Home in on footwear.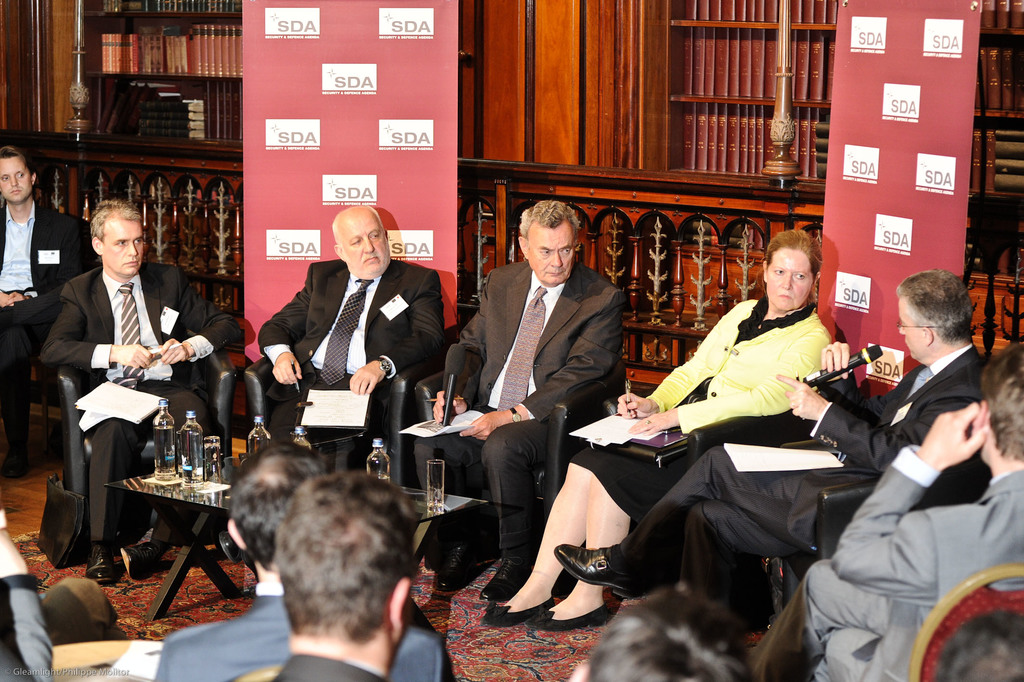
Homed in at 6 440 28 476.
